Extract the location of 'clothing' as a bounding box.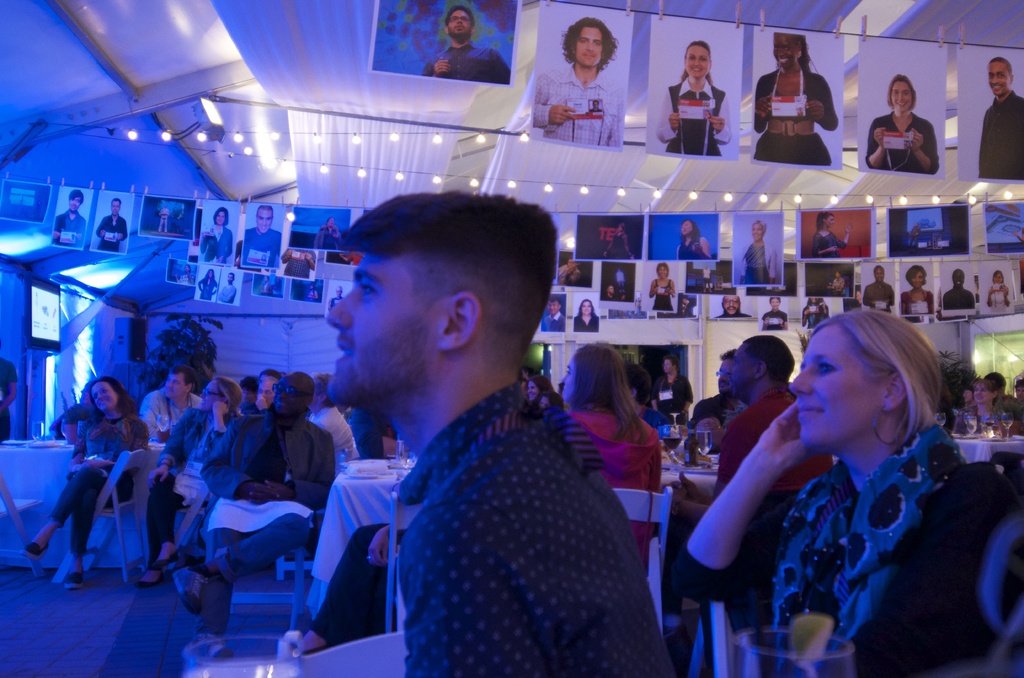
x1=531, y1=60, x2=622, y2=149.
